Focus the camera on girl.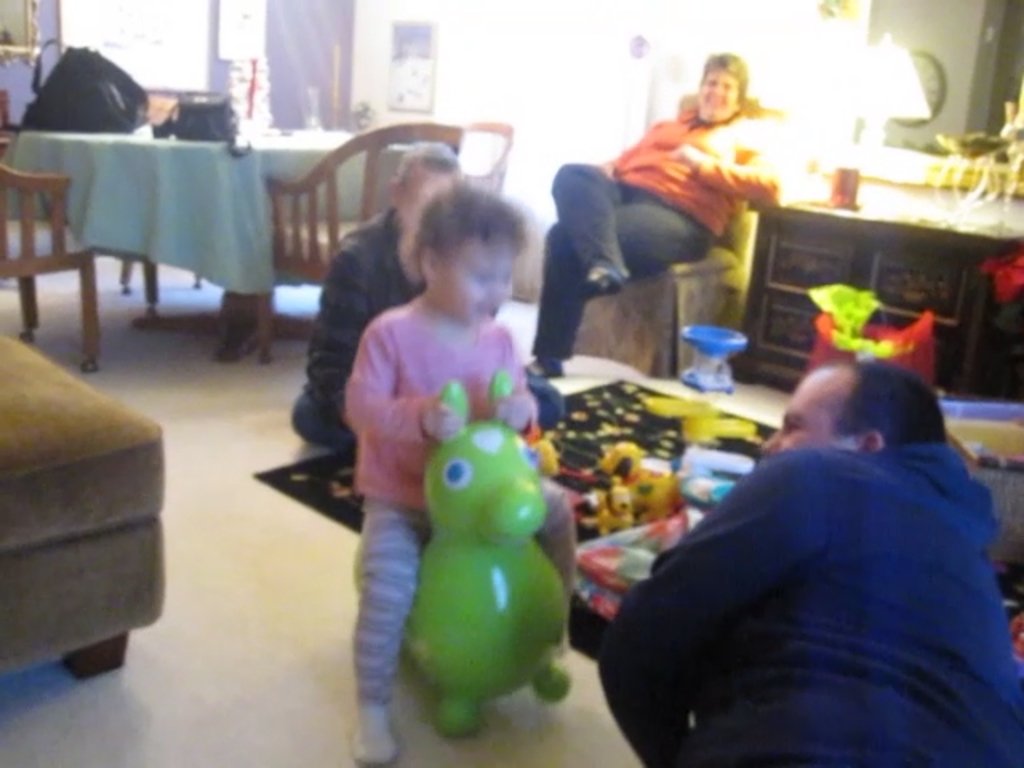
Focus region: 346,189,576,766.
